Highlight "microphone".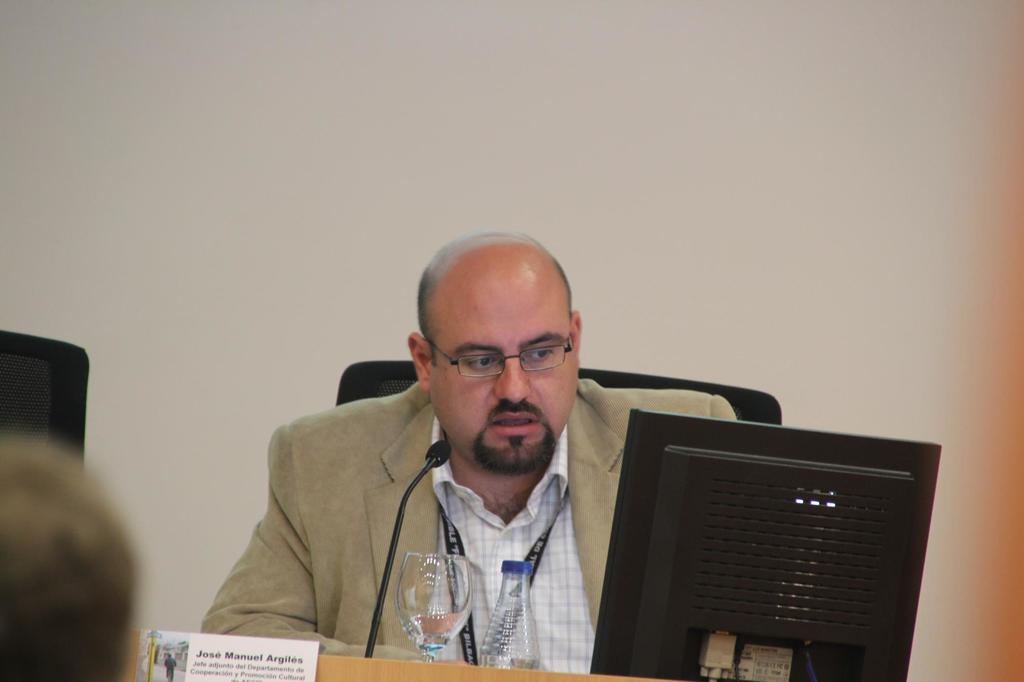
Highlighted region: (363, 439, 452, 657).
